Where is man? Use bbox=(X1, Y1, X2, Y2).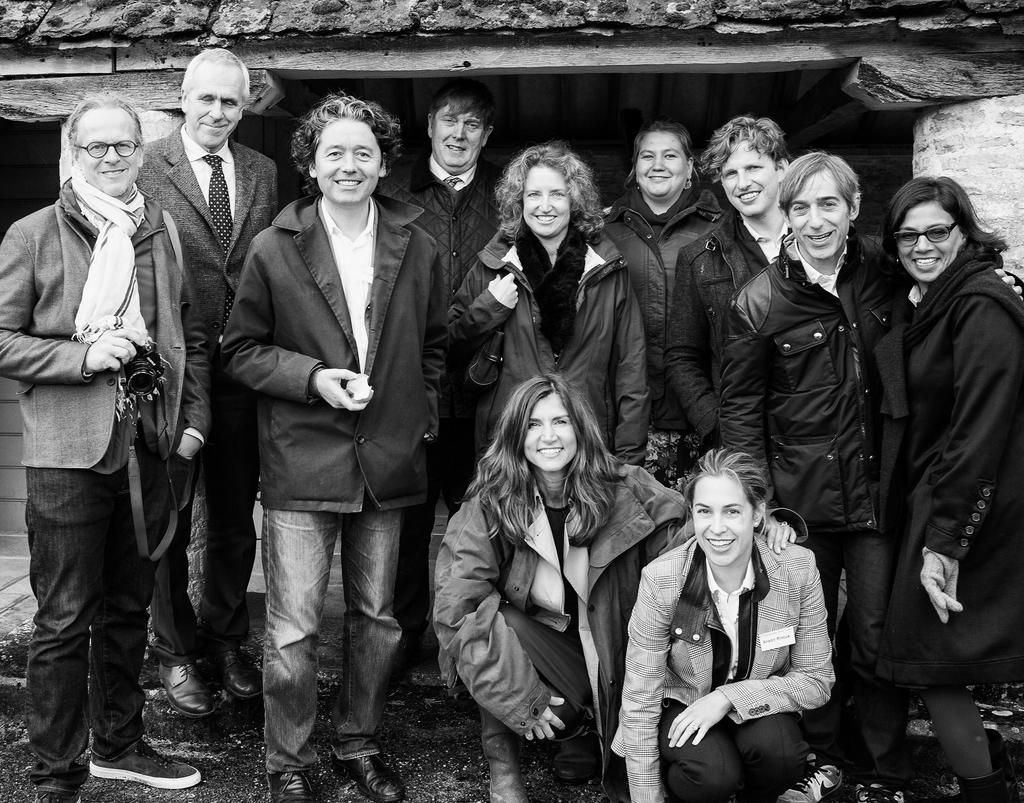
bbox=(134, 48, 280, 715).
